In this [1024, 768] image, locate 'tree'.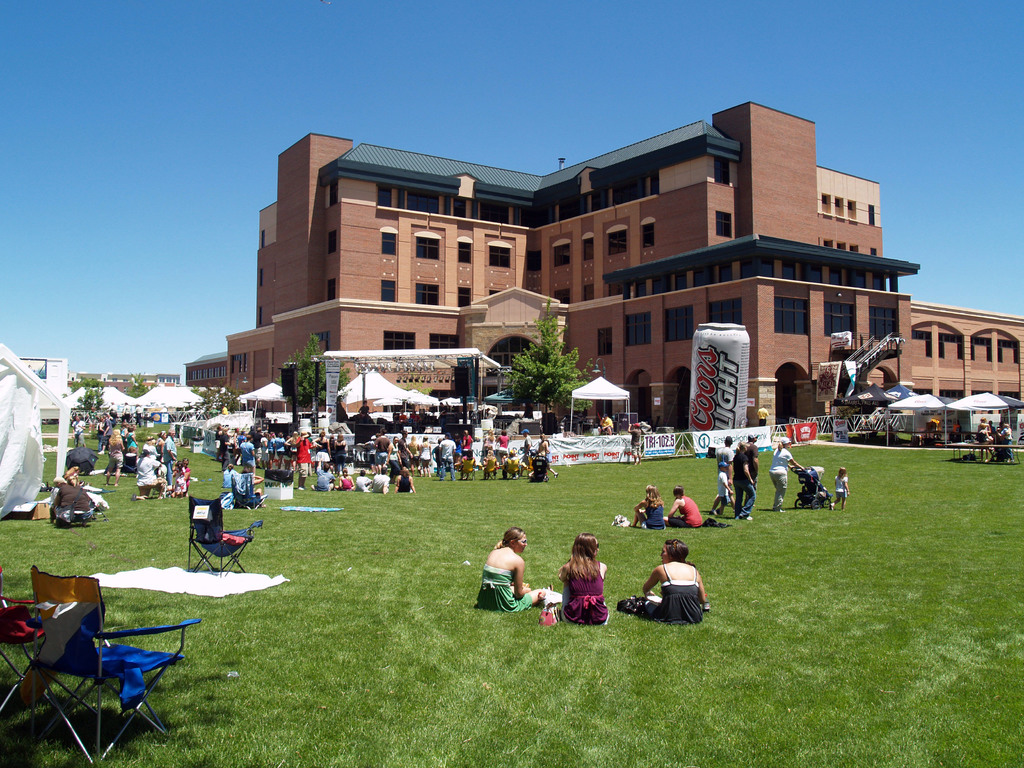
Bounding box: (left=225, top=383, right=244, bottom=408).
